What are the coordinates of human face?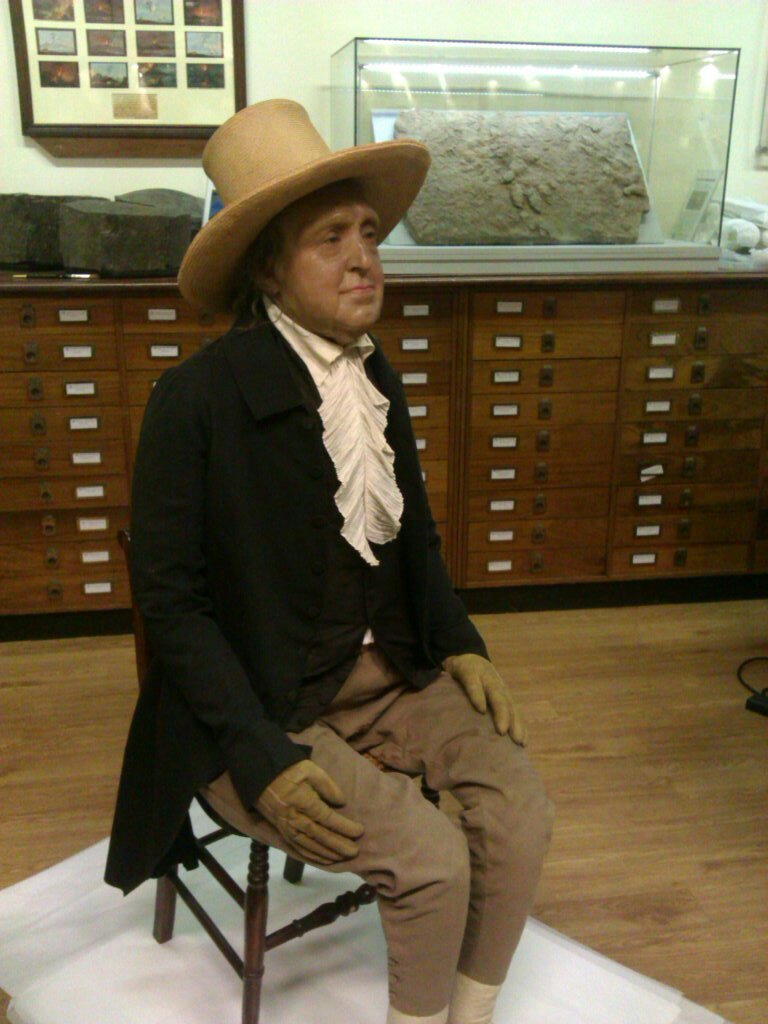
[x1=277, y1=176, x2=385, y2=334].
